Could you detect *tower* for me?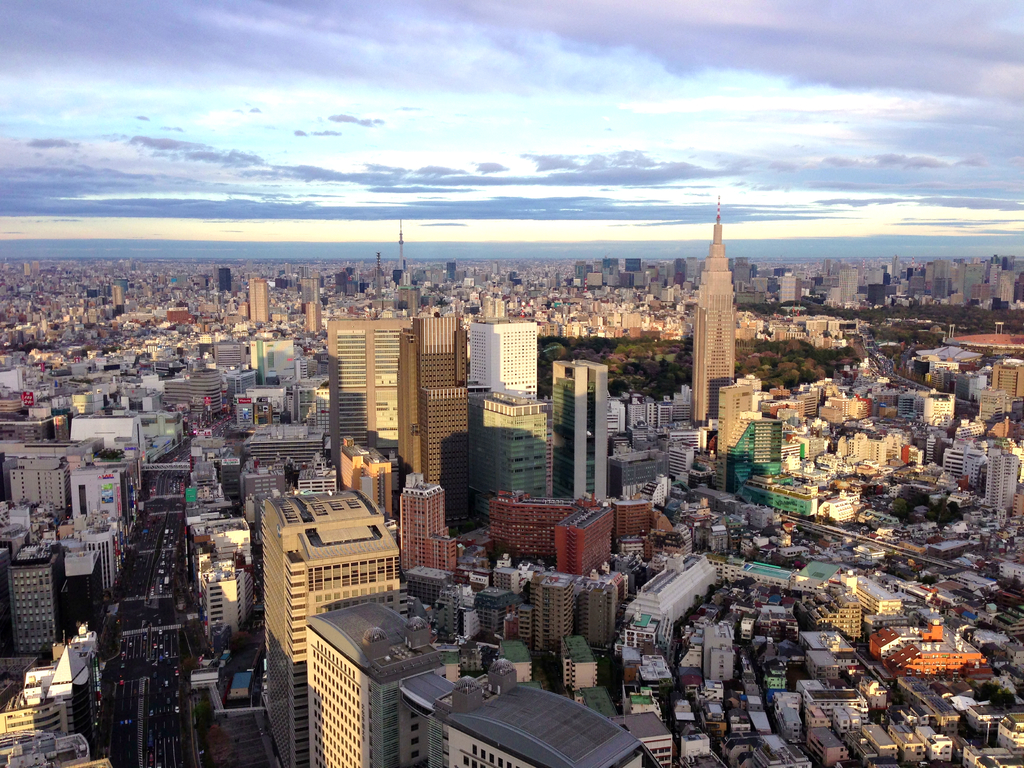
Detection result: <region>402, 468, 457, 570</region>.
